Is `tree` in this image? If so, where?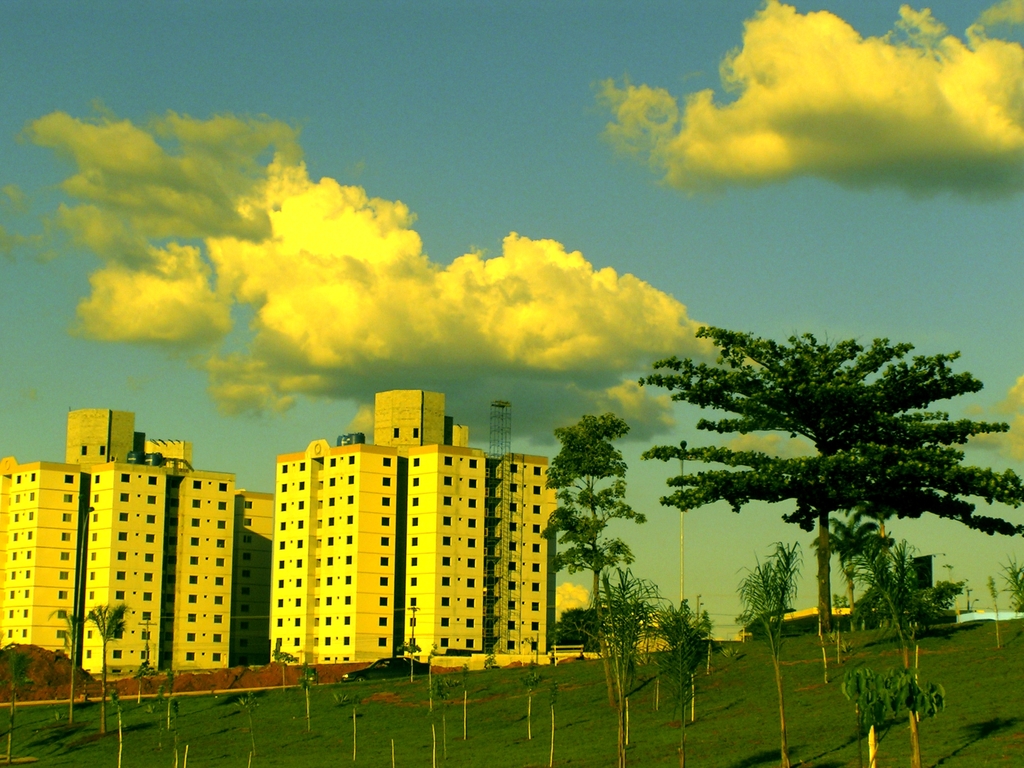
Yes, at {"left": 1, "top": 651, "right": 43, "bottom": 764}.
